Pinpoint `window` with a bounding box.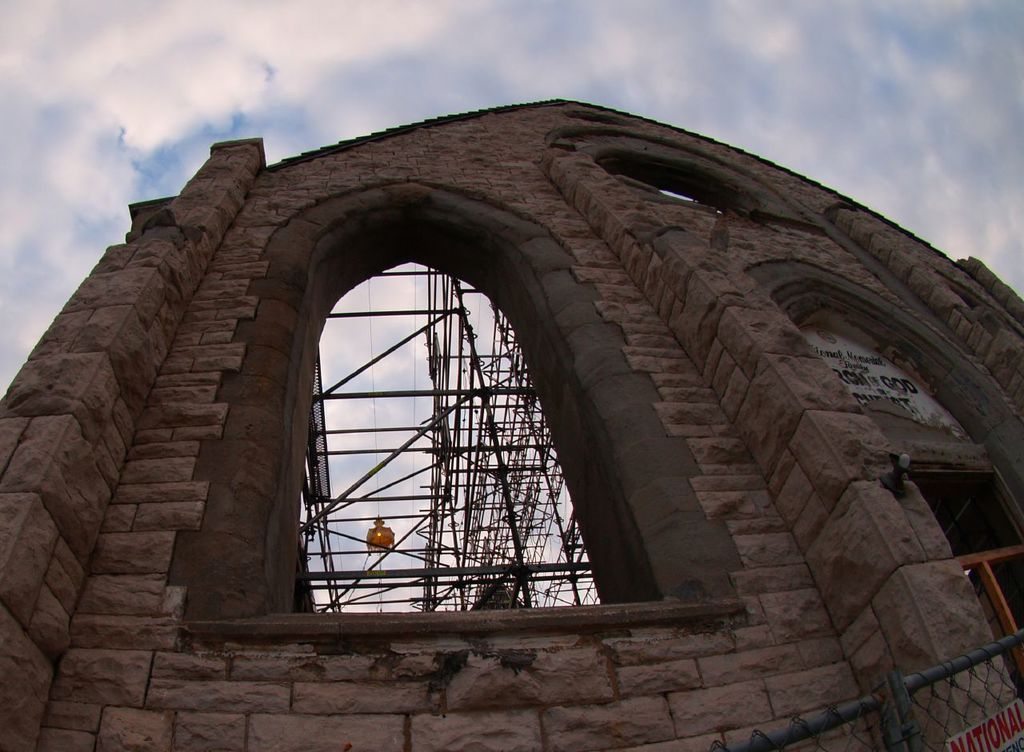
bbox=[282, 197, 630, 622].
